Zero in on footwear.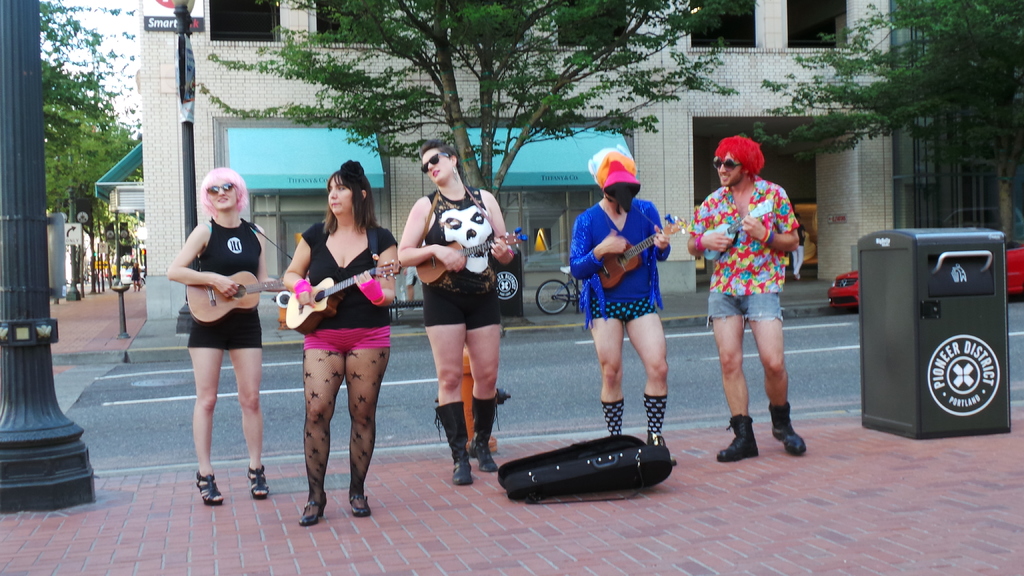
Zeroed in: x1=432, y1=398, x2=474, y2=482.
